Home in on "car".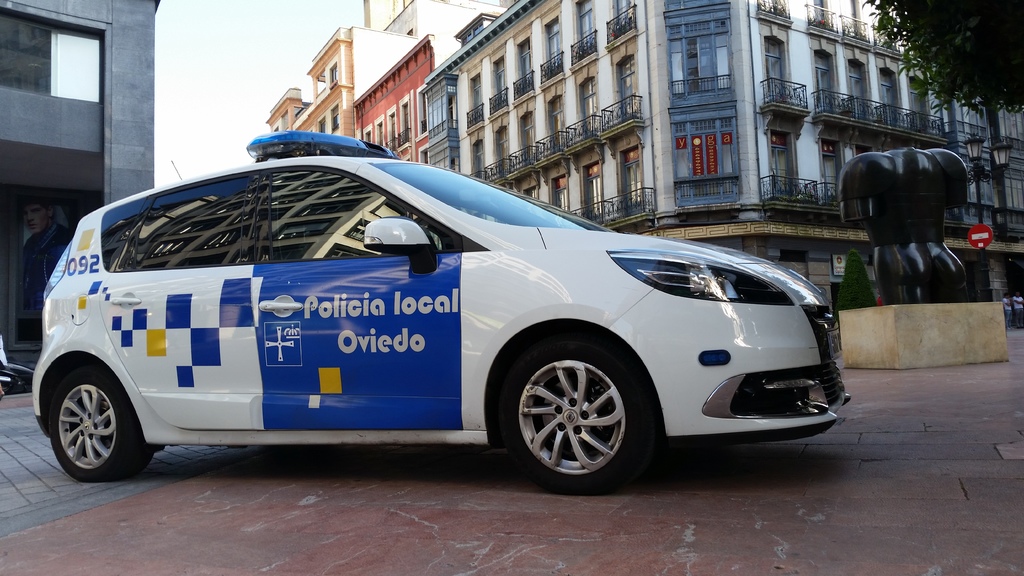
Homed in at [28, 125, 845, 489].
